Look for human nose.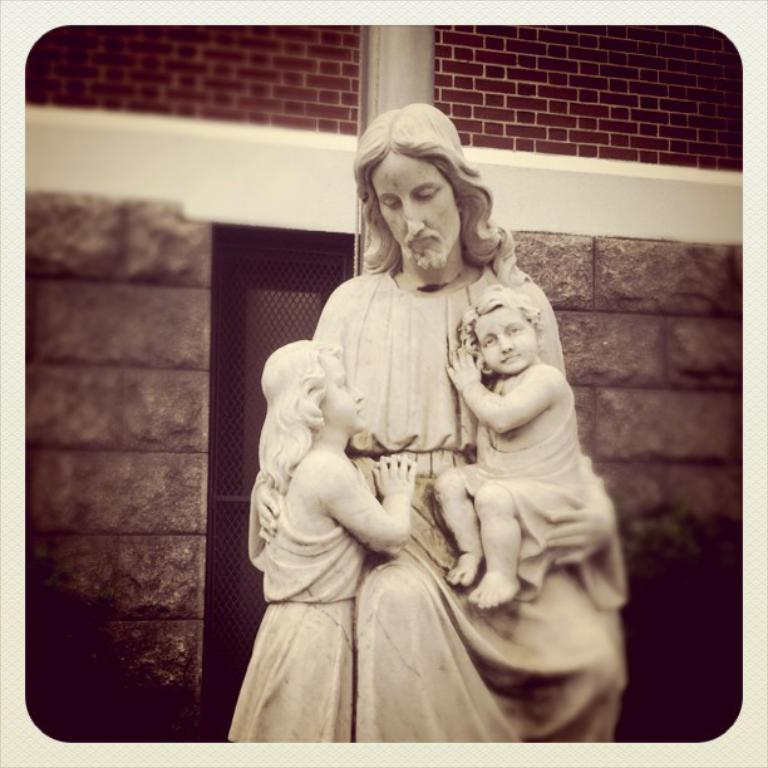
Found: bbox=[498, 339, 517, 354].
